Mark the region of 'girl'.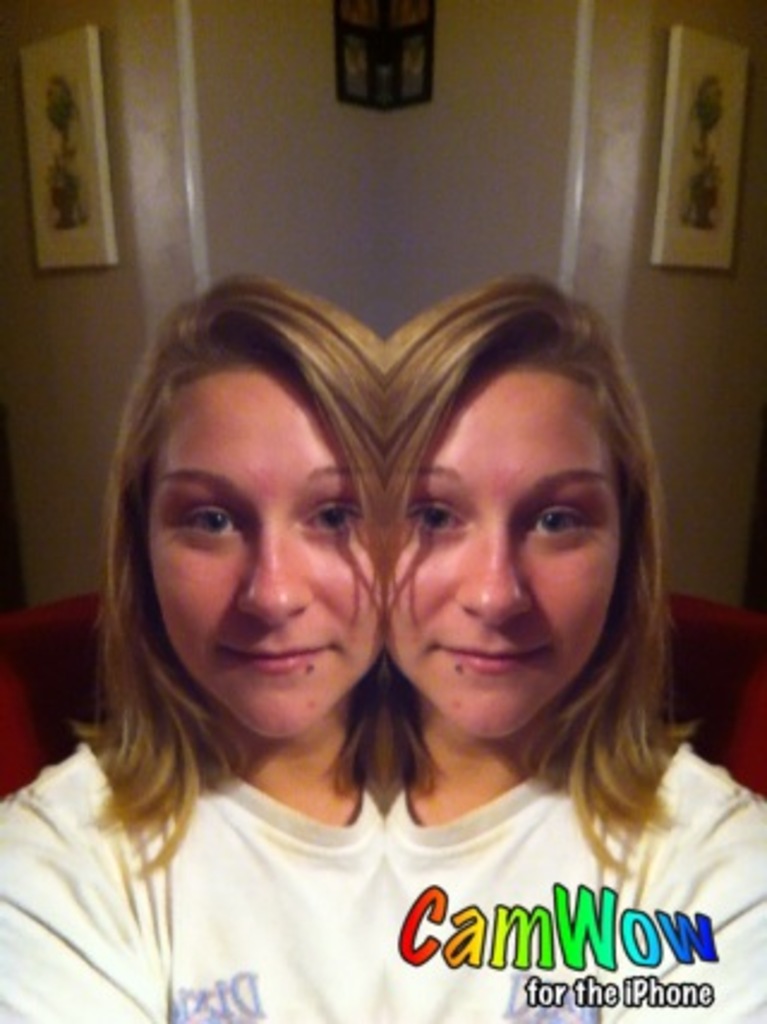
Region: <bbox>0, 264, 403, 1022</bbox>.
